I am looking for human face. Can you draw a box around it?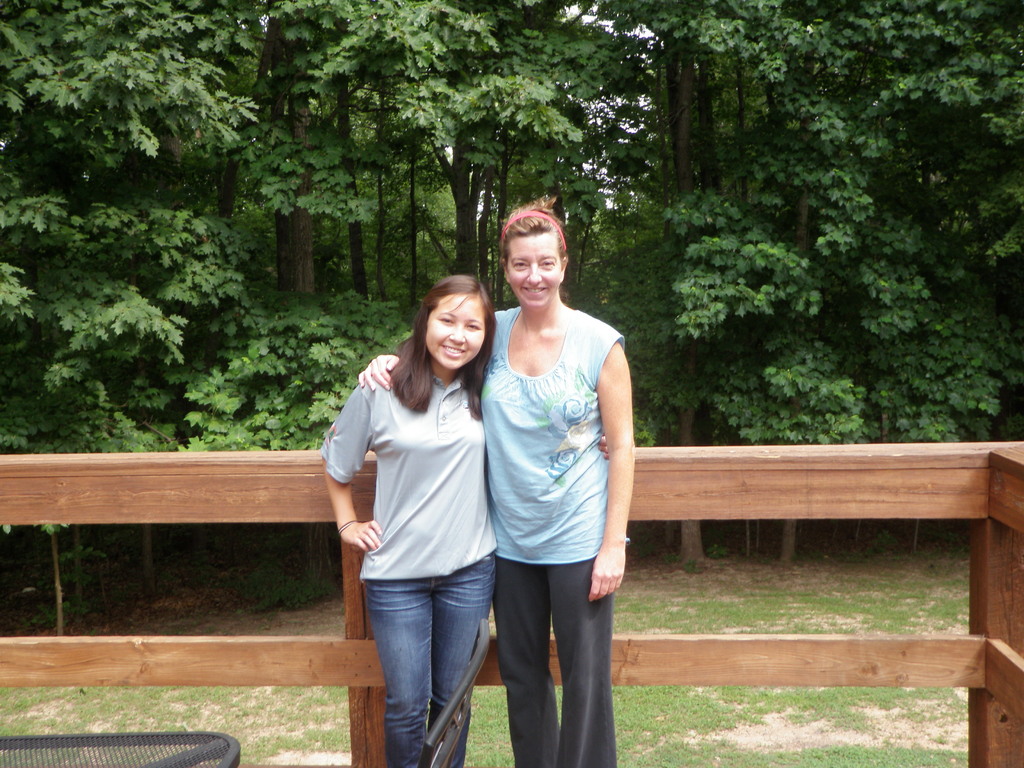
Sure, the bounding box is [506, 232, 562, 308].
